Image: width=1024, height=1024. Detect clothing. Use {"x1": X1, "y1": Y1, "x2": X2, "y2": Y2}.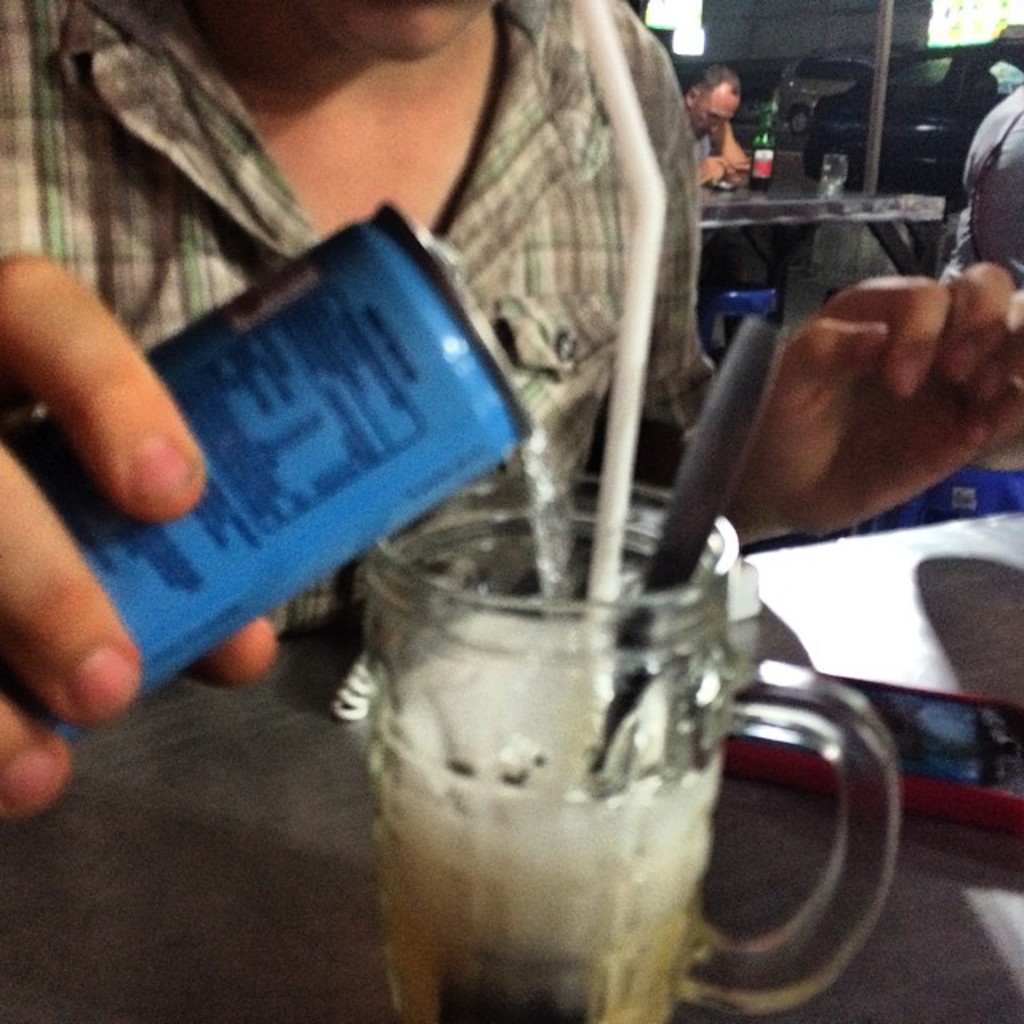
{"x1": 941, "y1": 78, "x2": 1022, "y2": 283}.
